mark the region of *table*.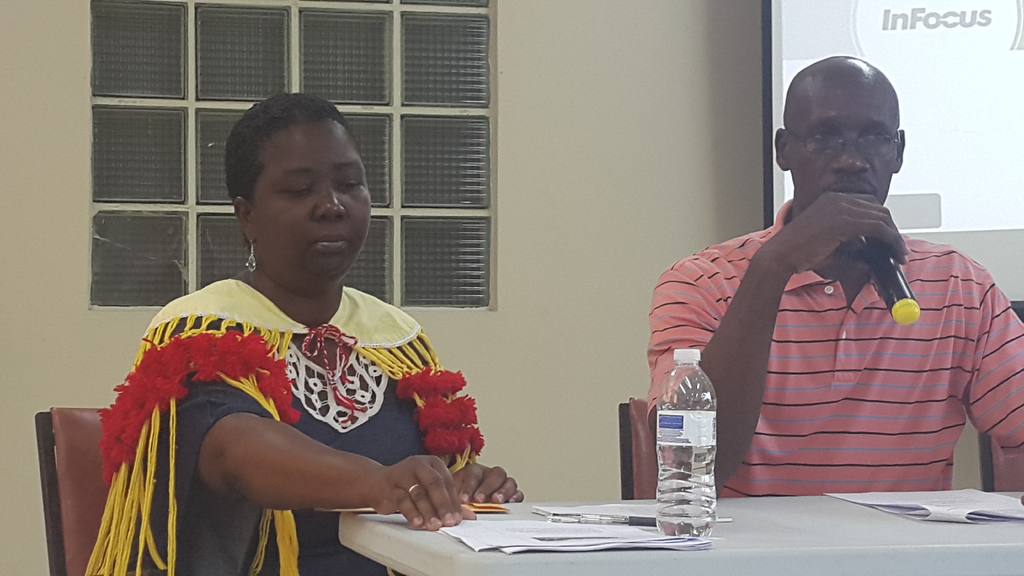
Region: [338,483,1023,575].
